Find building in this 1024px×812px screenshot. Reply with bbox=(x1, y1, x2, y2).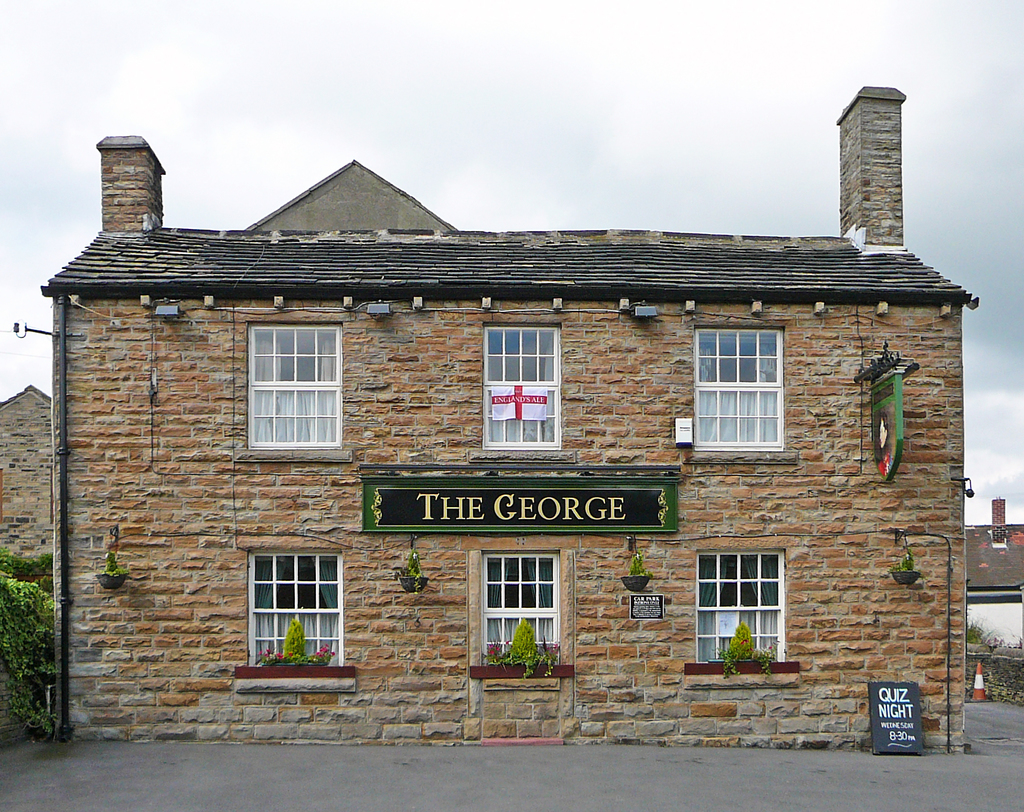
bbox=(0, 380, 57, 593).
